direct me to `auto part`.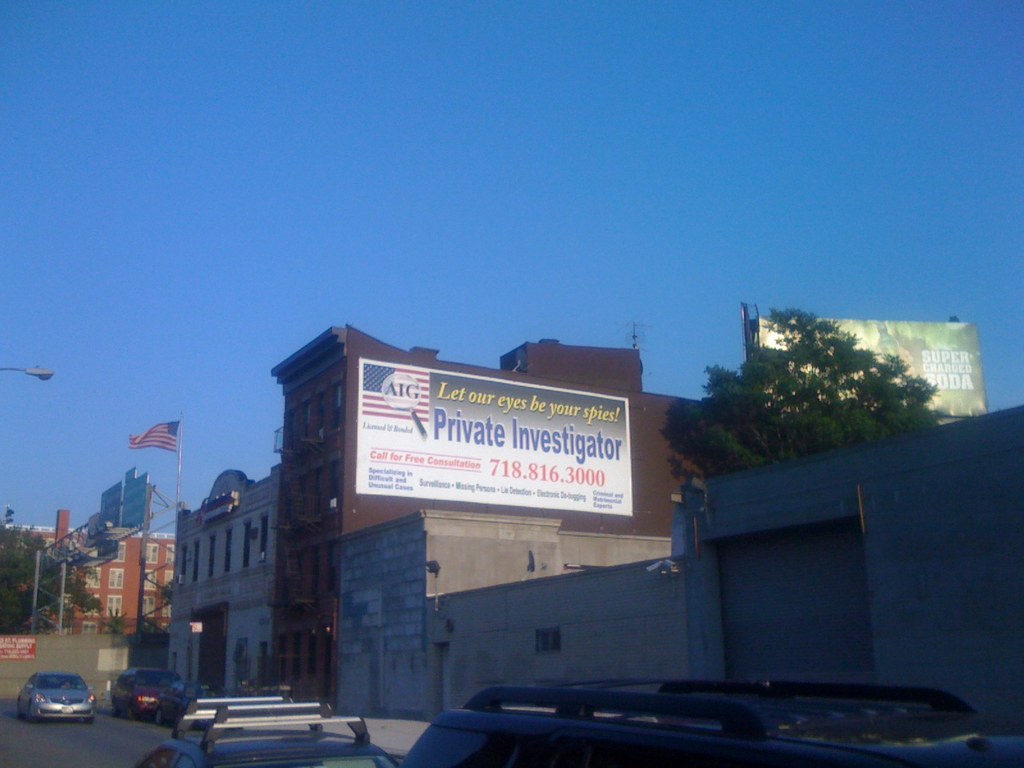
Direction: {"left": 168, "top": 698, "right": 377, "bottom": 742}.
